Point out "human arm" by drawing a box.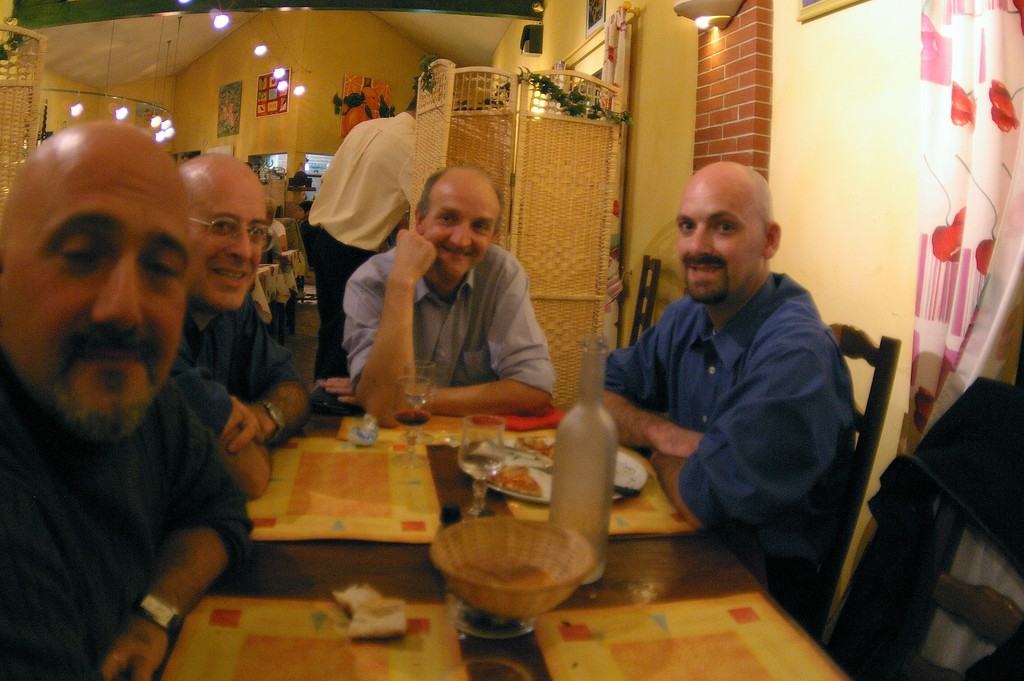
region(246, 299, 299, 444).
